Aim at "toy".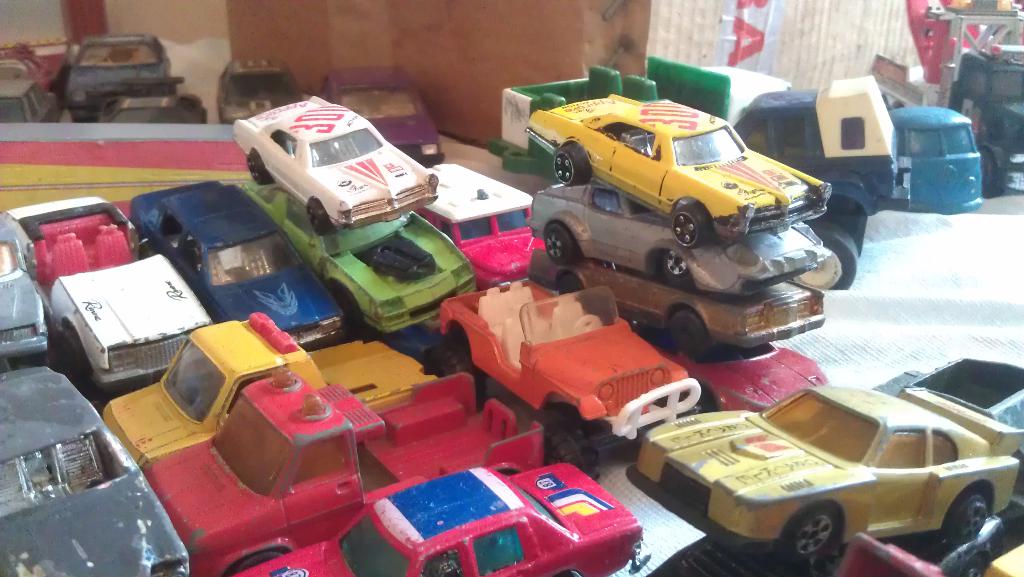
Aimed at [423,264,744,483].
